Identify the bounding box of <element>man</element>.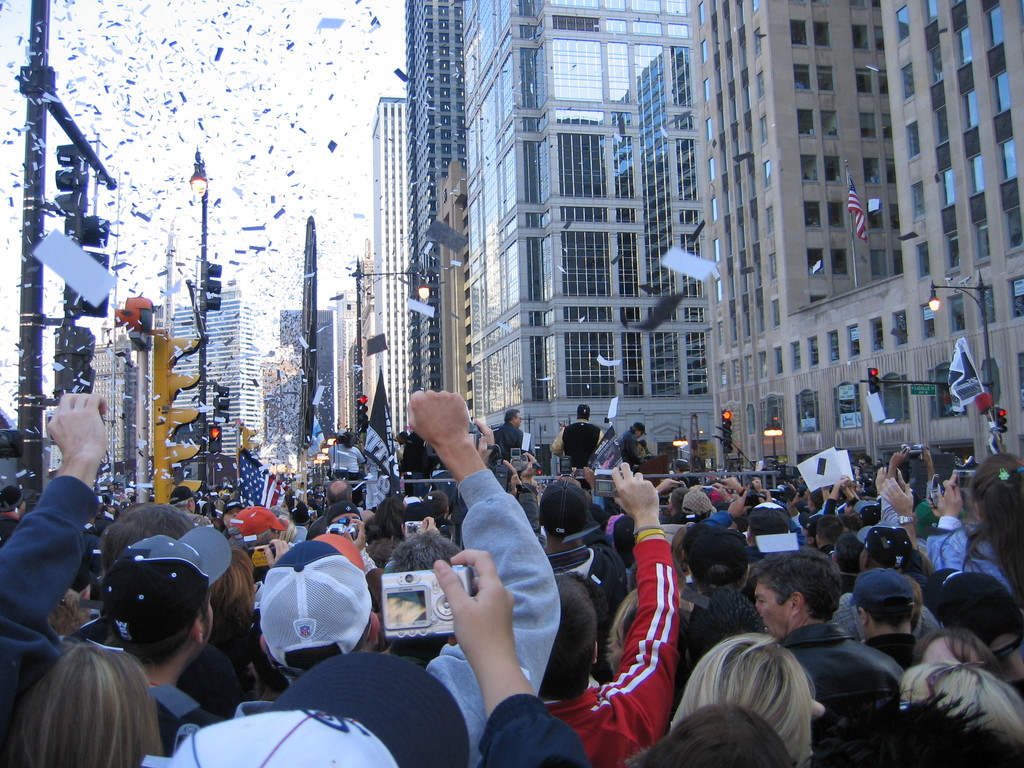
bbox(753, 548, 913, 698).
